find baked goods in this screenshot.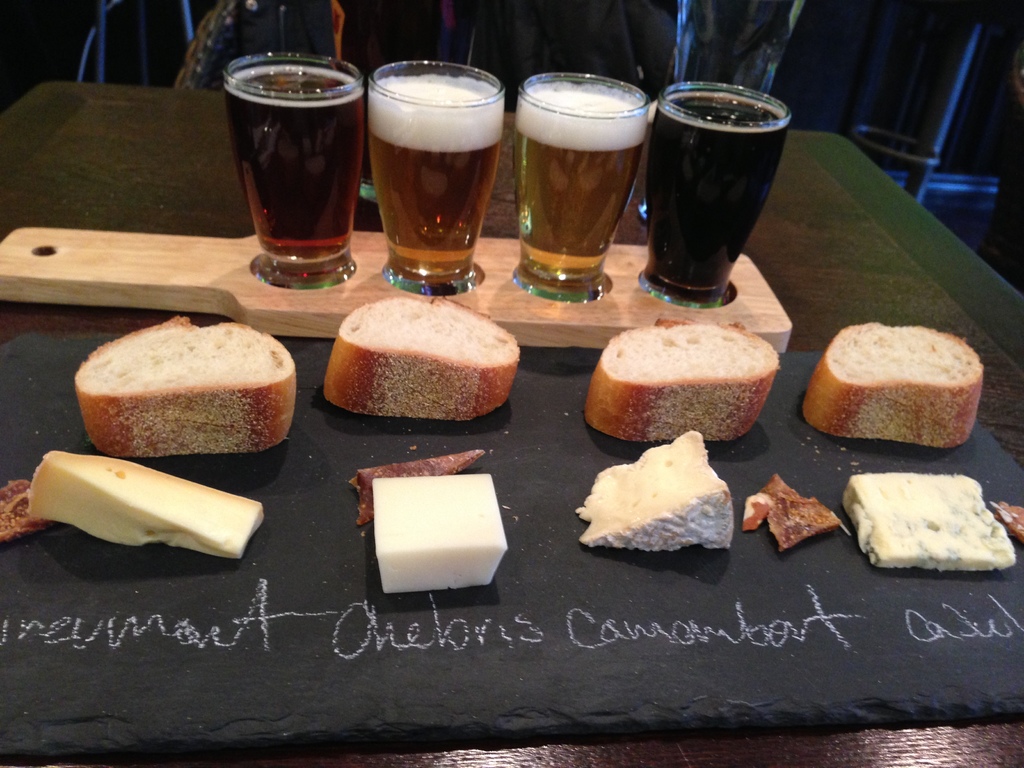
The bounding box for baked goods is region(572, 426, 728, 547).
